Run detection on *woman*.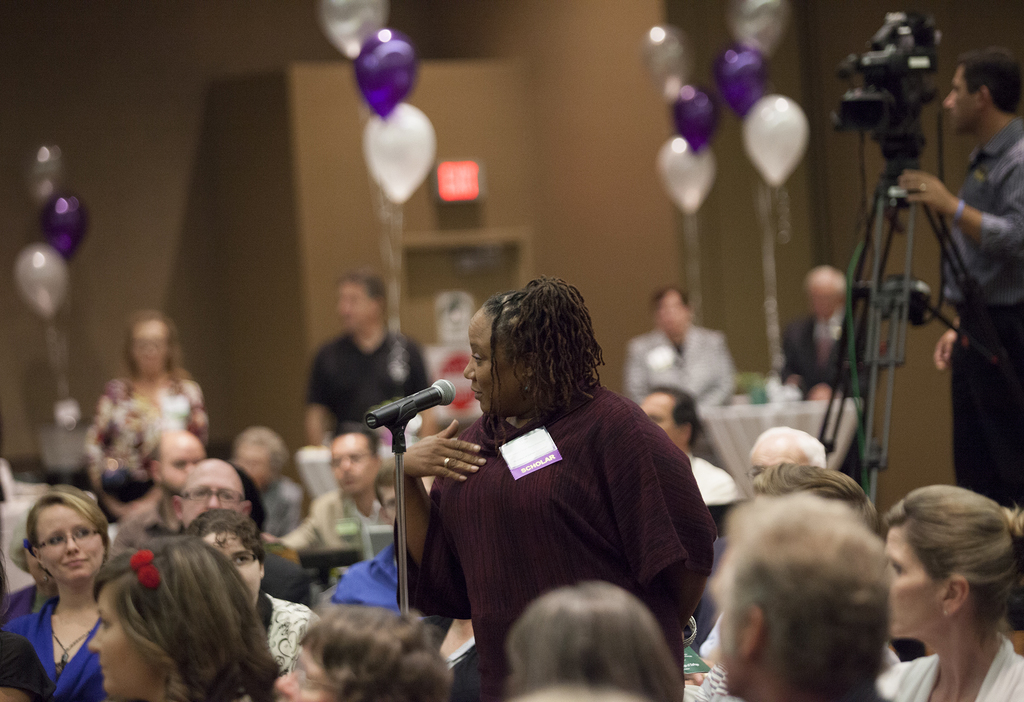
Result: x1=876 y1=487 x2=1023 y2=701.
